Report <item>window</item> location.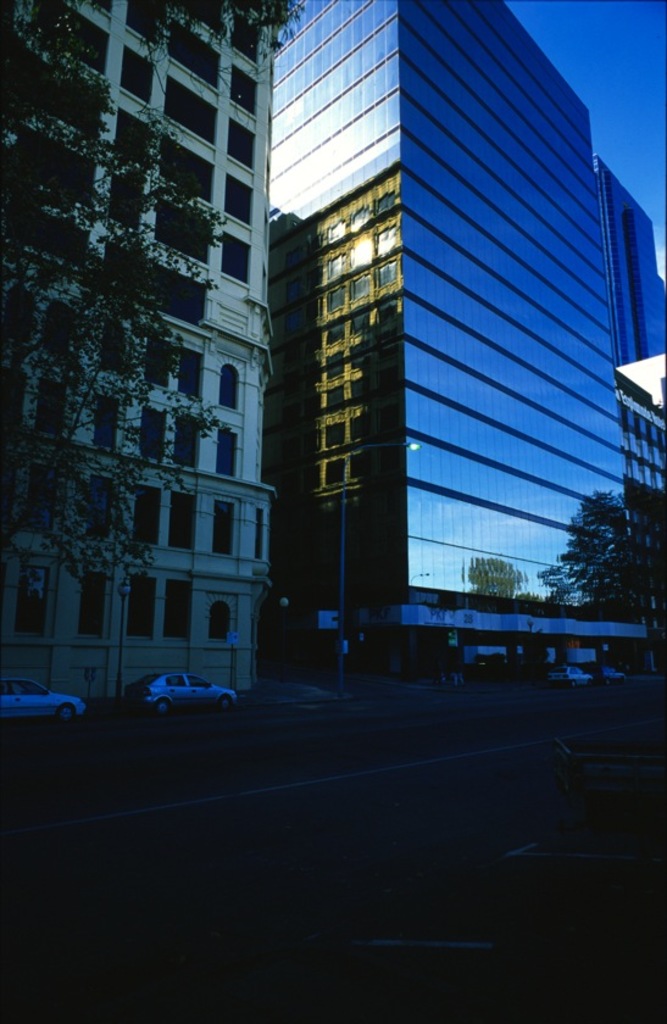
Report: <region>16, 0, 113, 77</region>.
